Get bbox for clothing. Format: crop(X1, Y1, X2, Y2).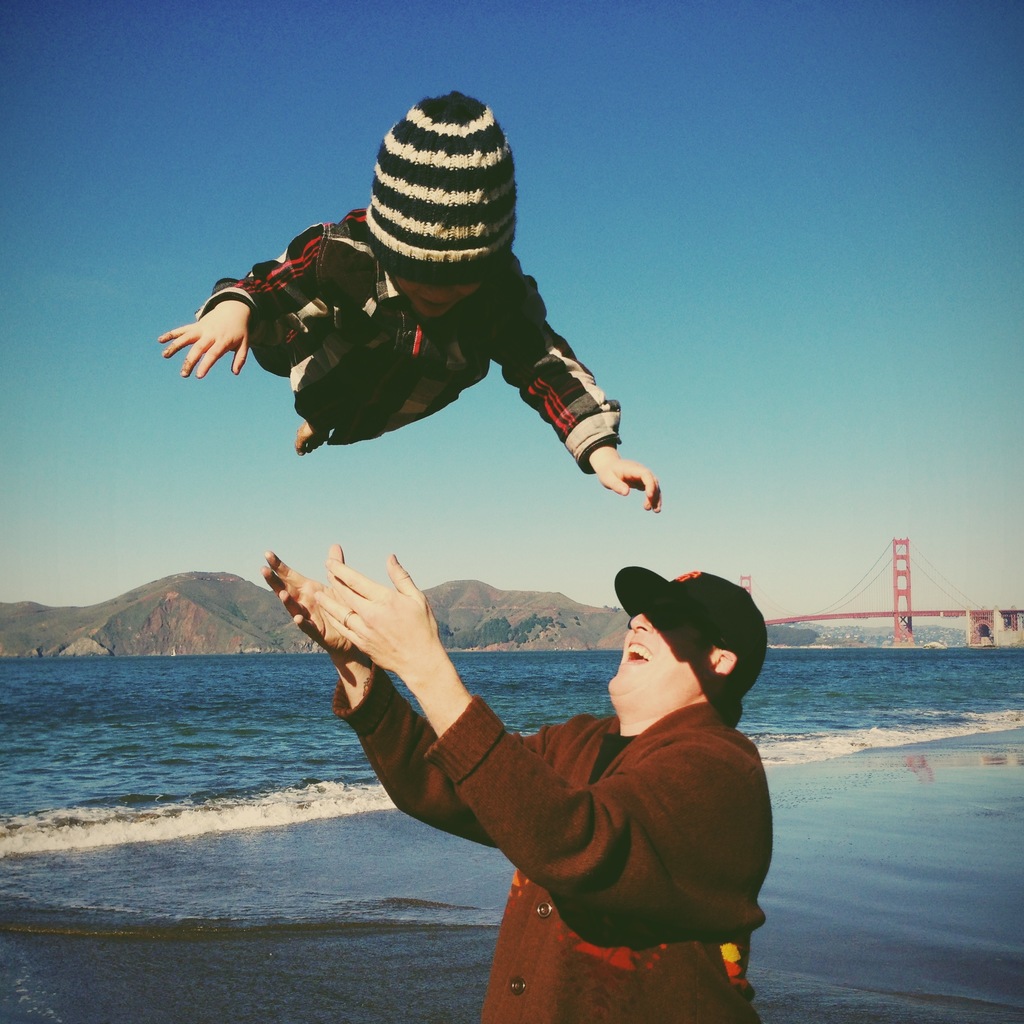
crop(200, 157, 634, 497).
